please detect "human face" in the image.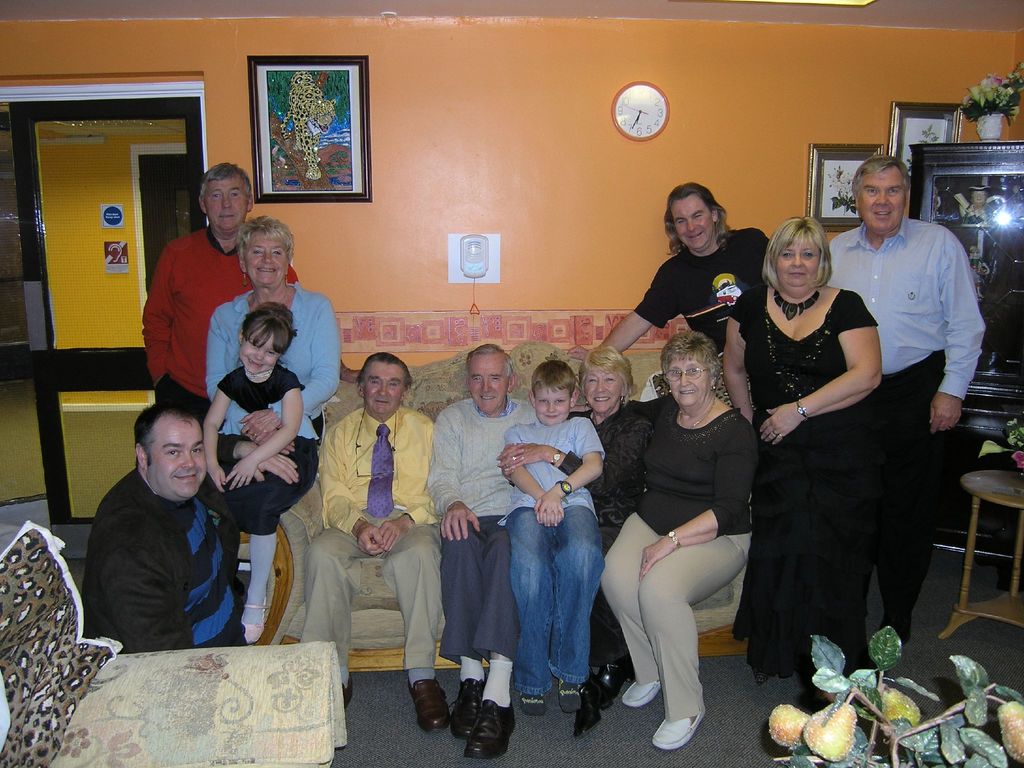
select_region(470, 348, 502, 409).
